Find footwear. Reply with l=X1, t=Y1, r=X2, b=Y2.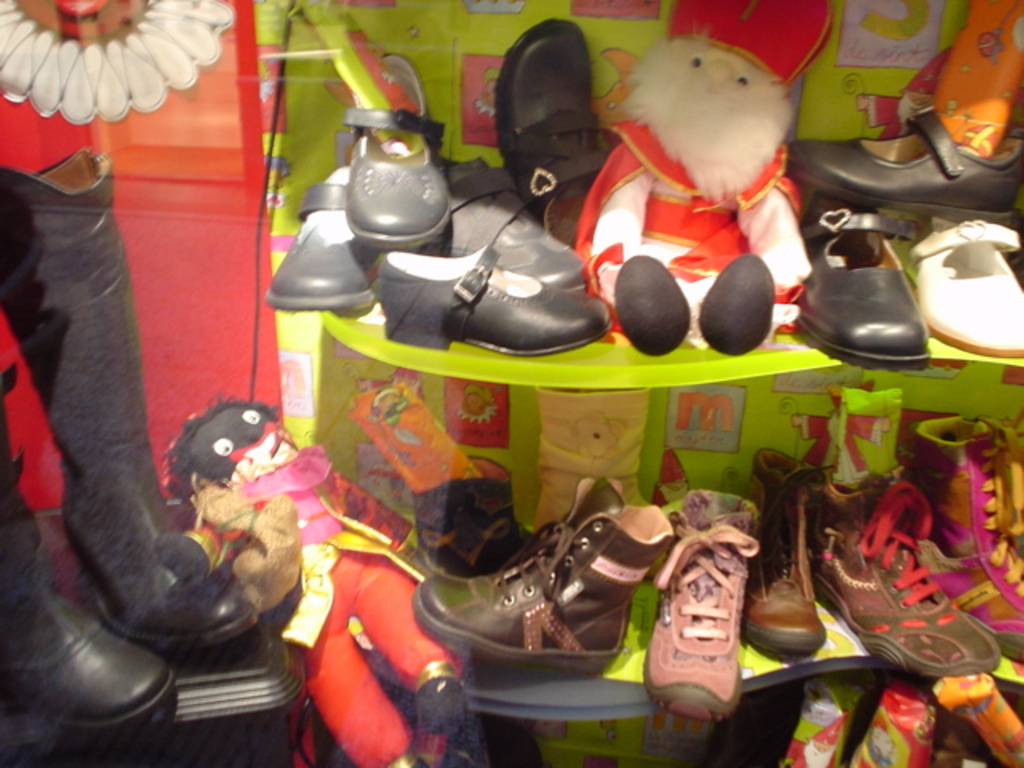
l=483, t=8, r=622, b=226.
